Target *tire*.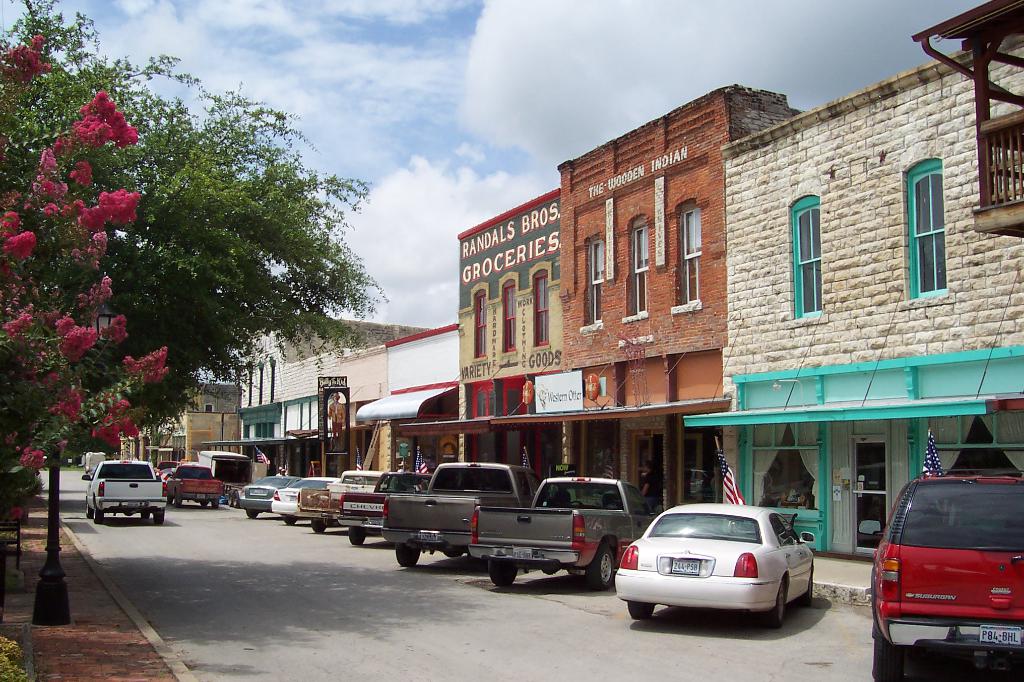
Target region: left=799, top=572, right=822, bottom=603.
